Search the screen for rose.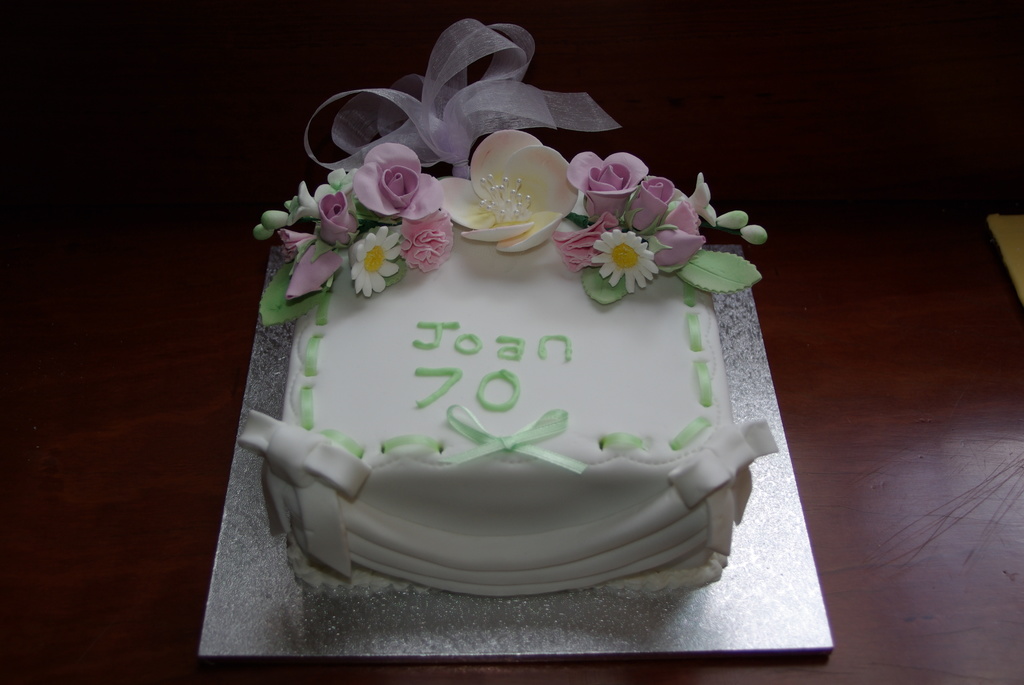
Found at BBox(319, 191, 359, 250).
